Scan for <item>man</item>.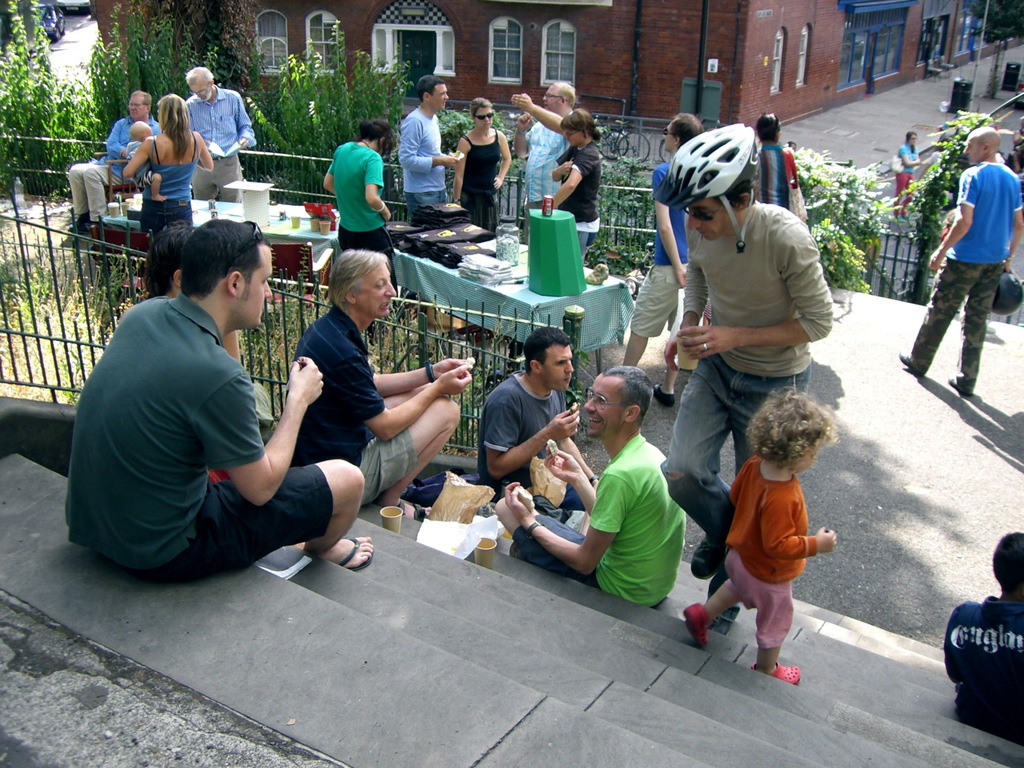
Scan result: bbox=[516, 77, 578, 243].
